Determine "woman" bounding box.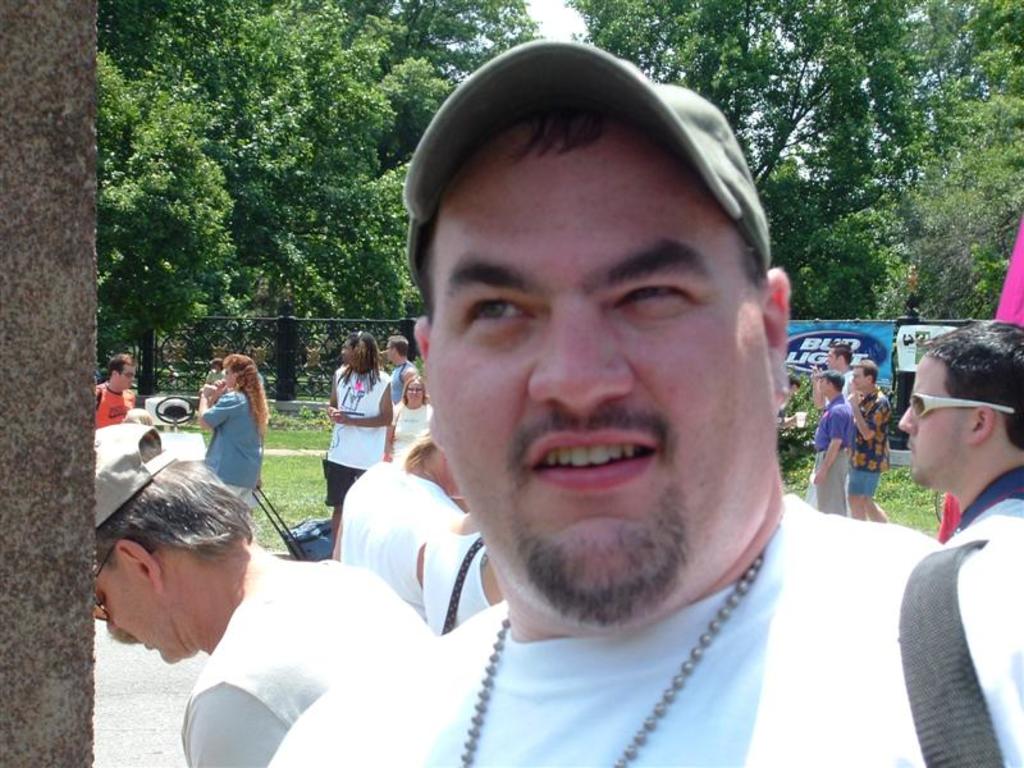
Determined: left=394, top=376, right=434, bottom=468.
